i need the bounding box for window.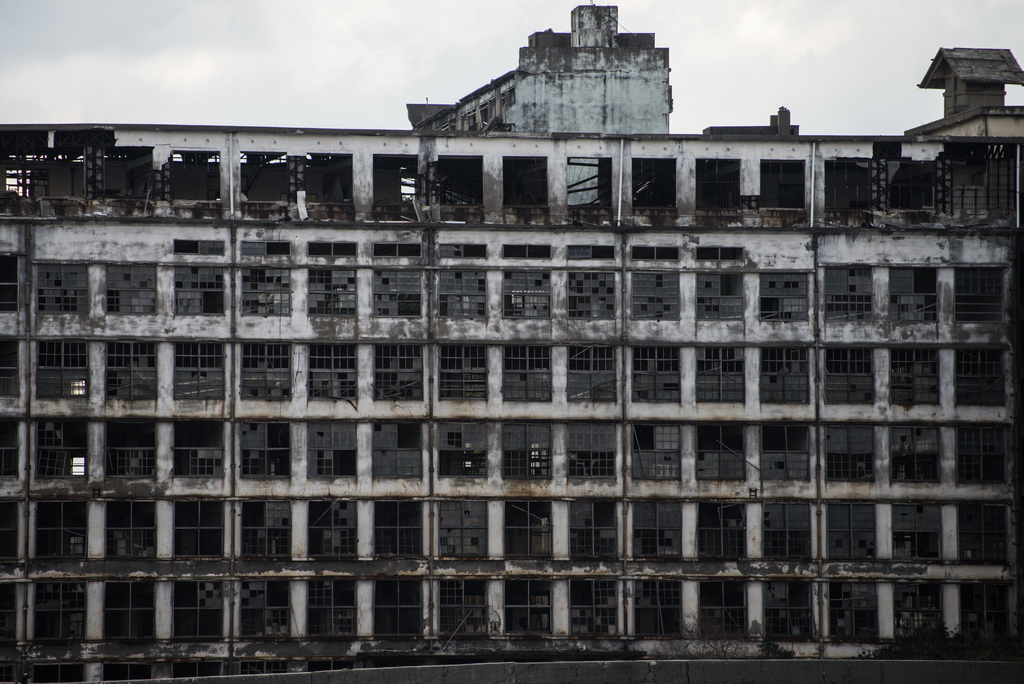
Here it is: Rect(760, 420, 810, 485).
